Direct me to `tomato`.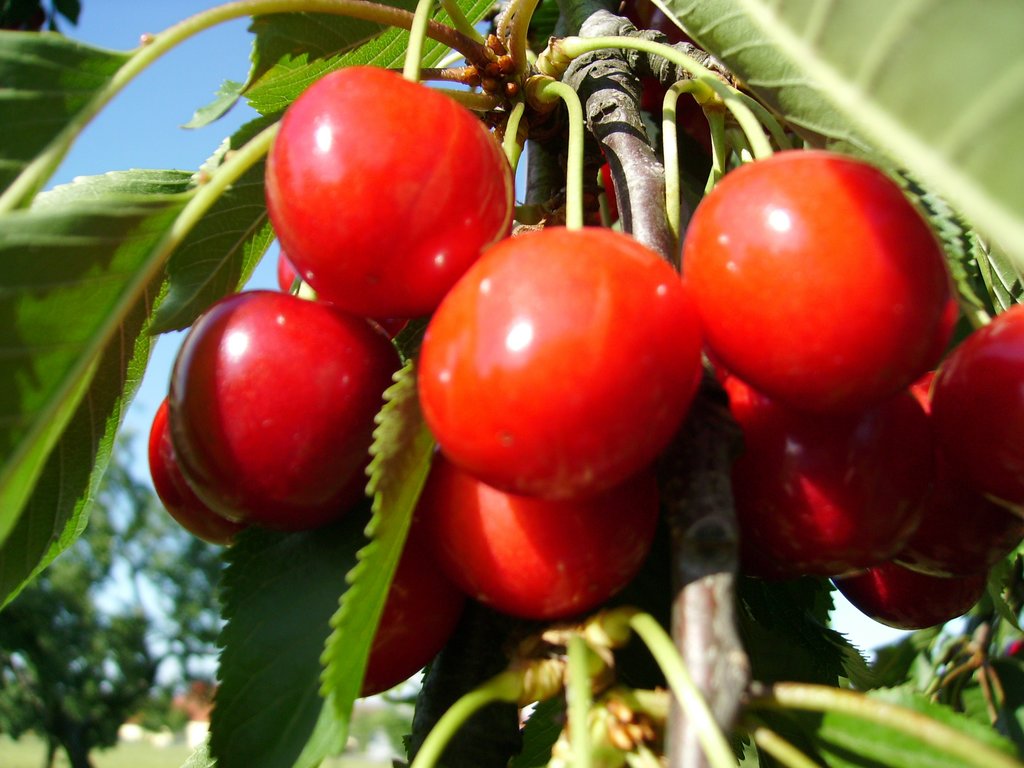
Direction: box(144, 397, 246, 550).
